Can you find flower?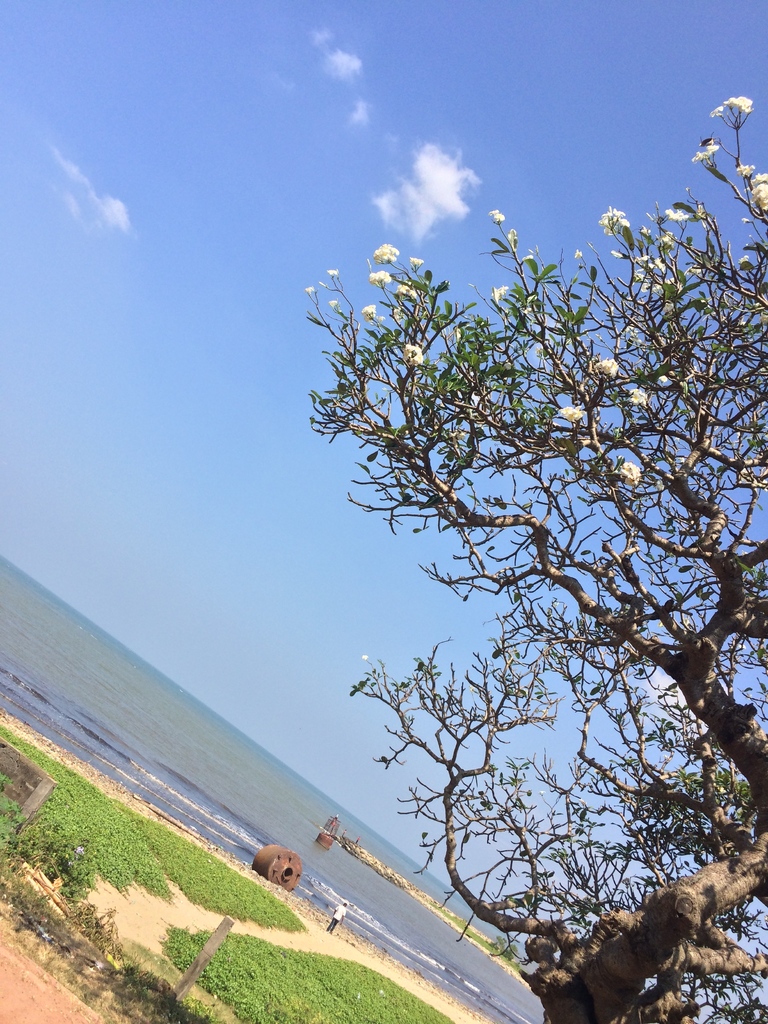
Yes, bounding box: rect(690, 140, 720, 161).
